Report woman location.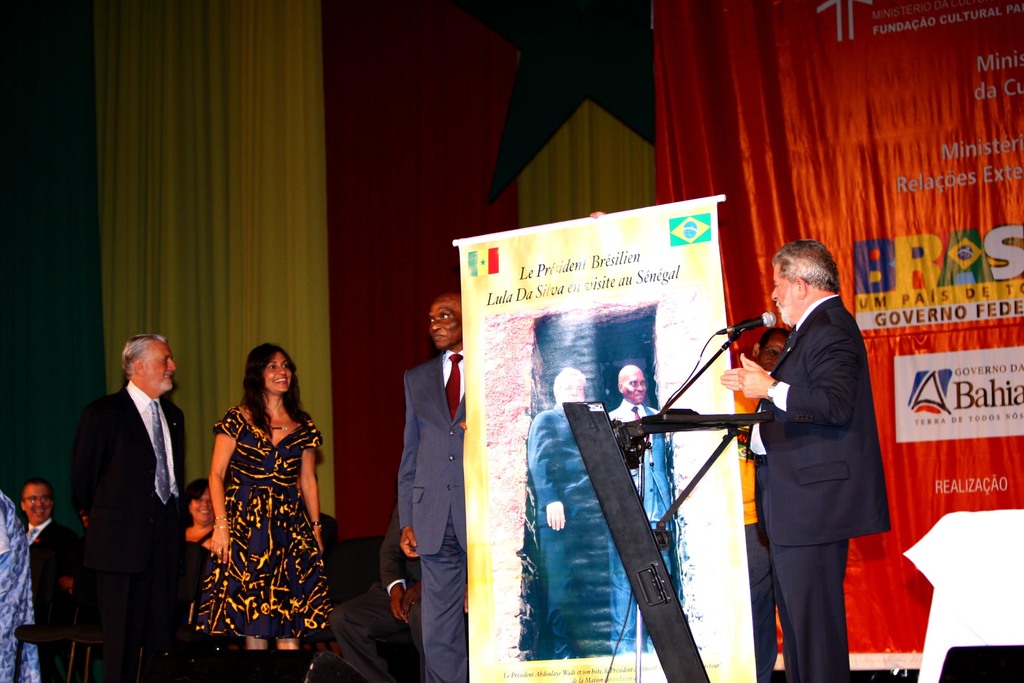
Report: left=172, top=472, right=218, bottom=655.
